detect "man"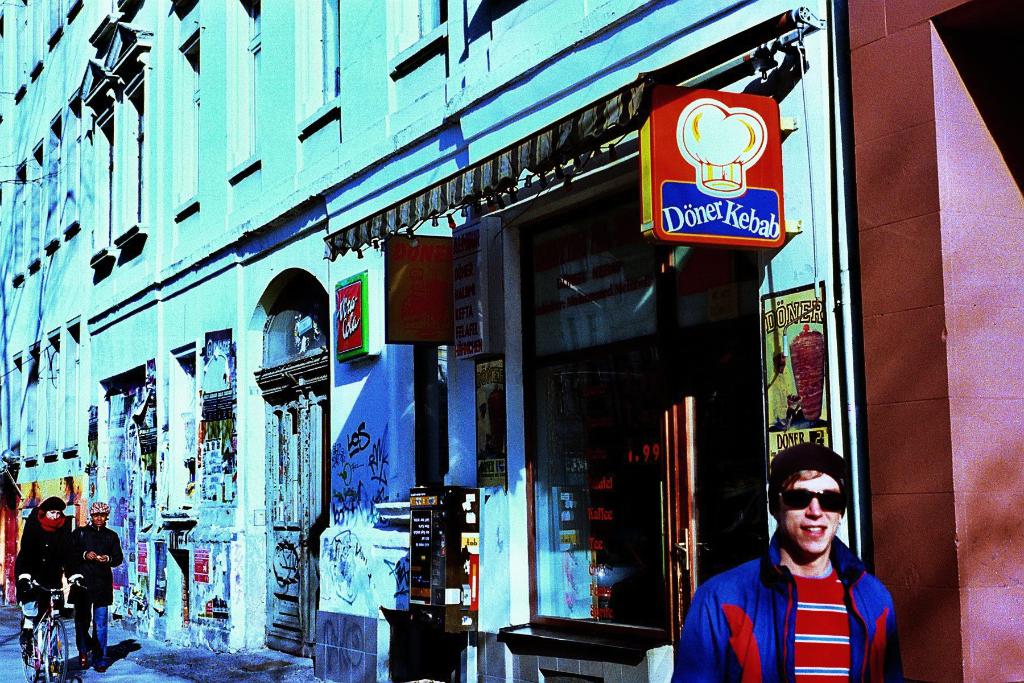
[x1=674, y1=444, x2=899, y2=682]
